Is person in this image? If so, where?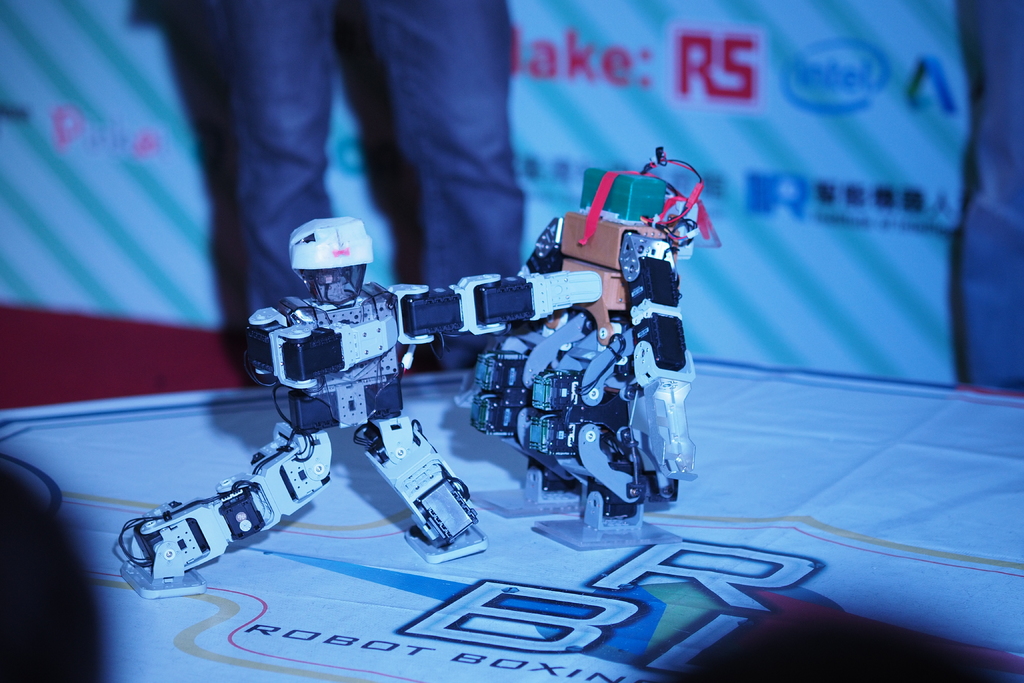
Yes, at [152,213,454,620].
